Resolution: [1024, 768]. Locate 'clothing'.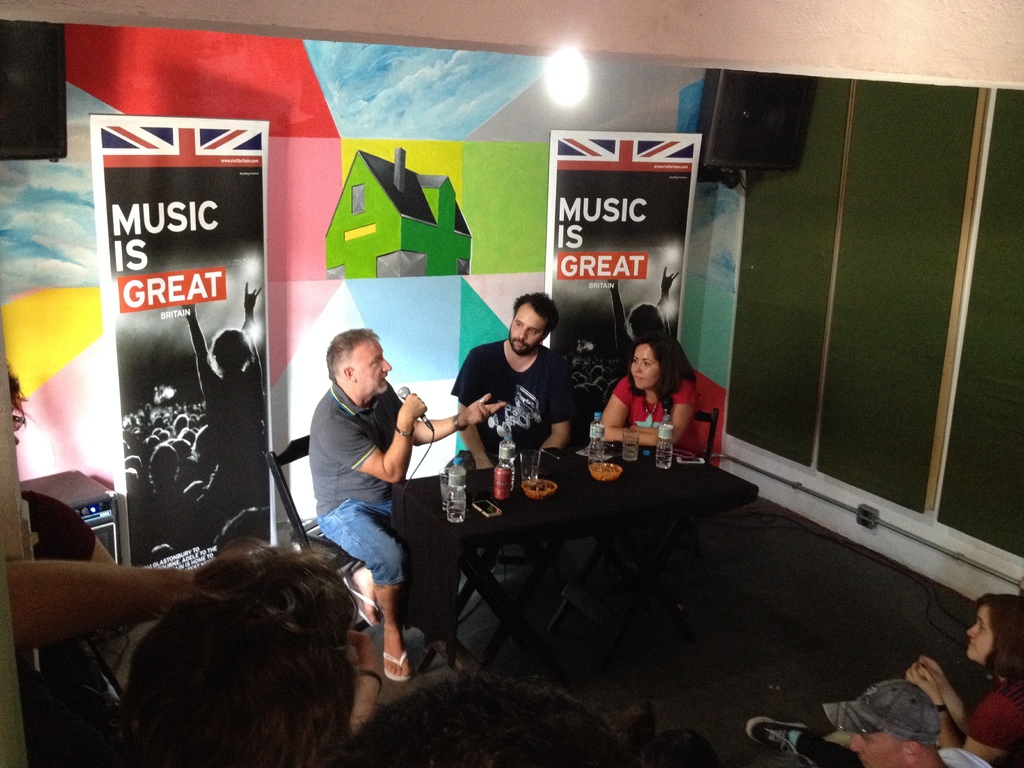
box(308, 379, 404, 588).
